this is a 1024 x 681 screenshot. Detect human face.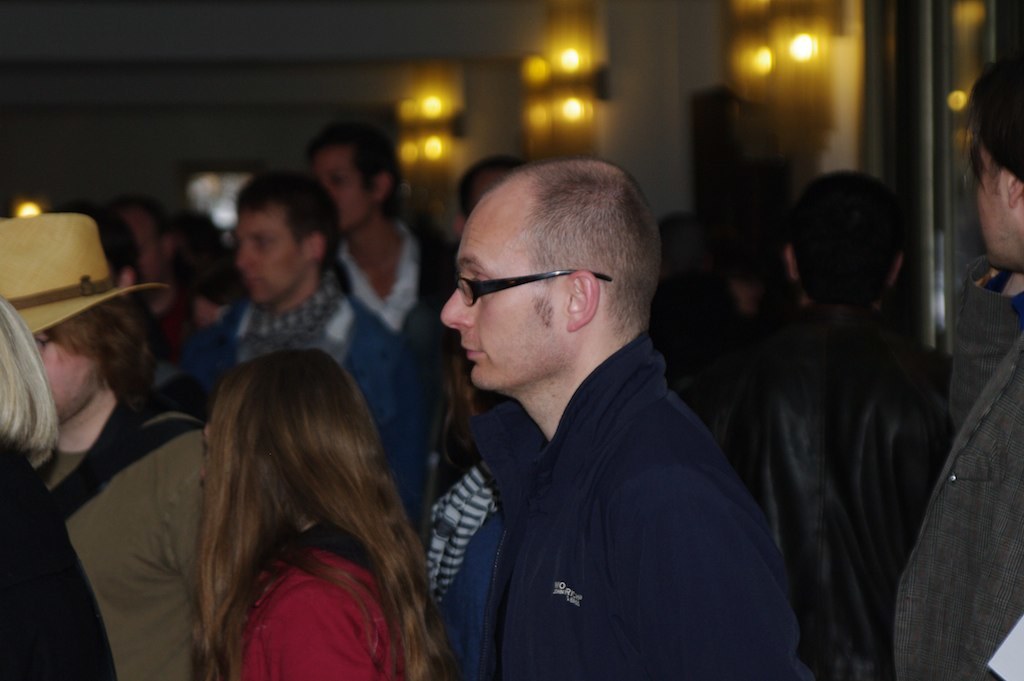
bbox(315, 148, 369, 231).
